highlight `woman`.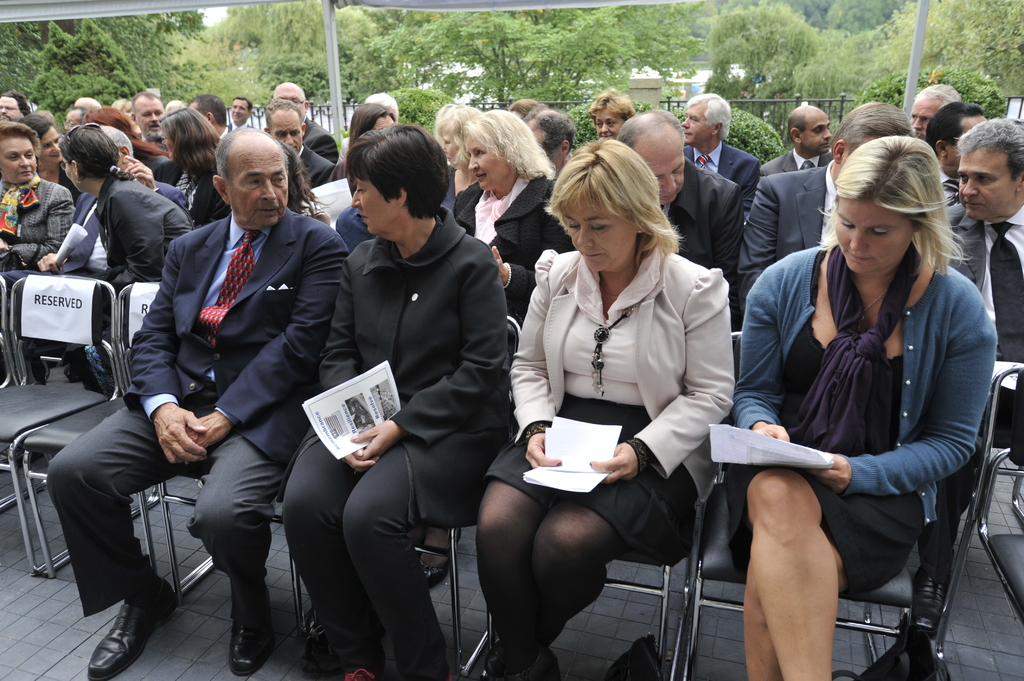
Highlighted region: (439, 104, 488, 223).
